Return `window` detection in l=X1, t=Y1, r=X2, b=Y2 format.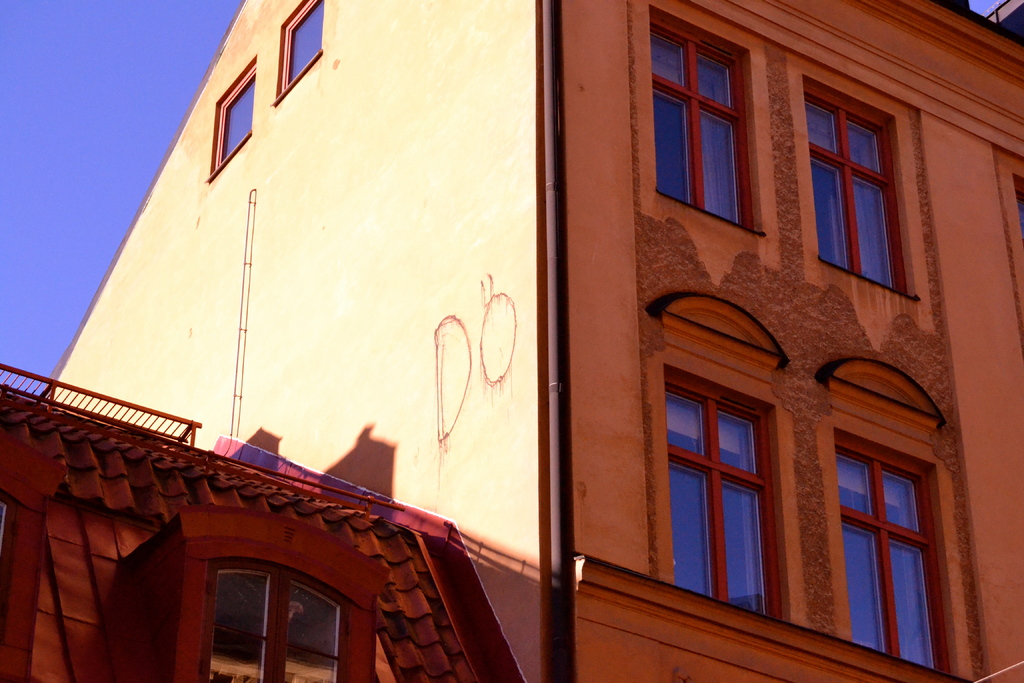
l=649, t=4, r=765, b=237.
